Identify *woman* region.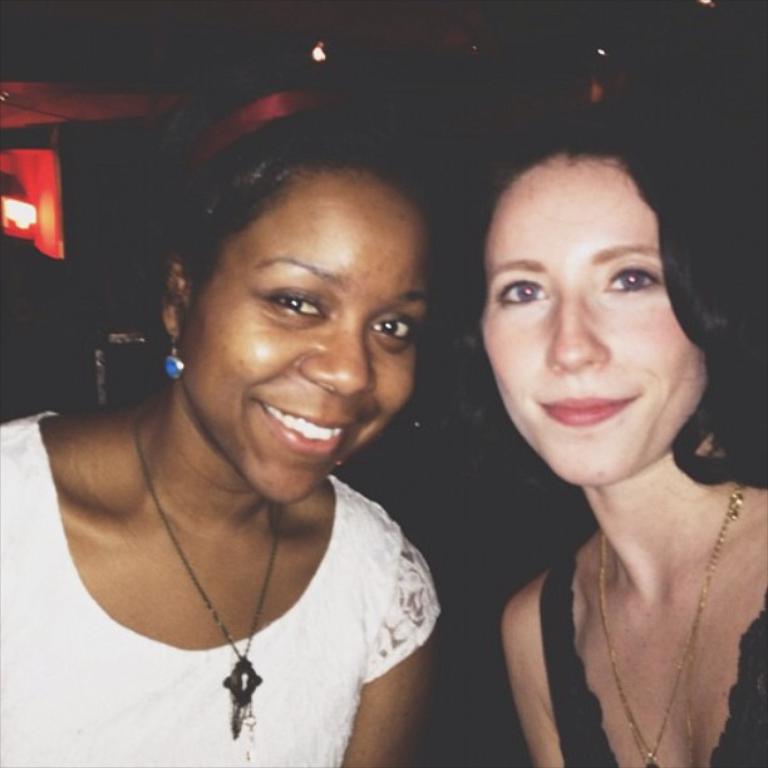
Region: {"left": 11, "top": 108, "right": 526, "bottom": 759}.
